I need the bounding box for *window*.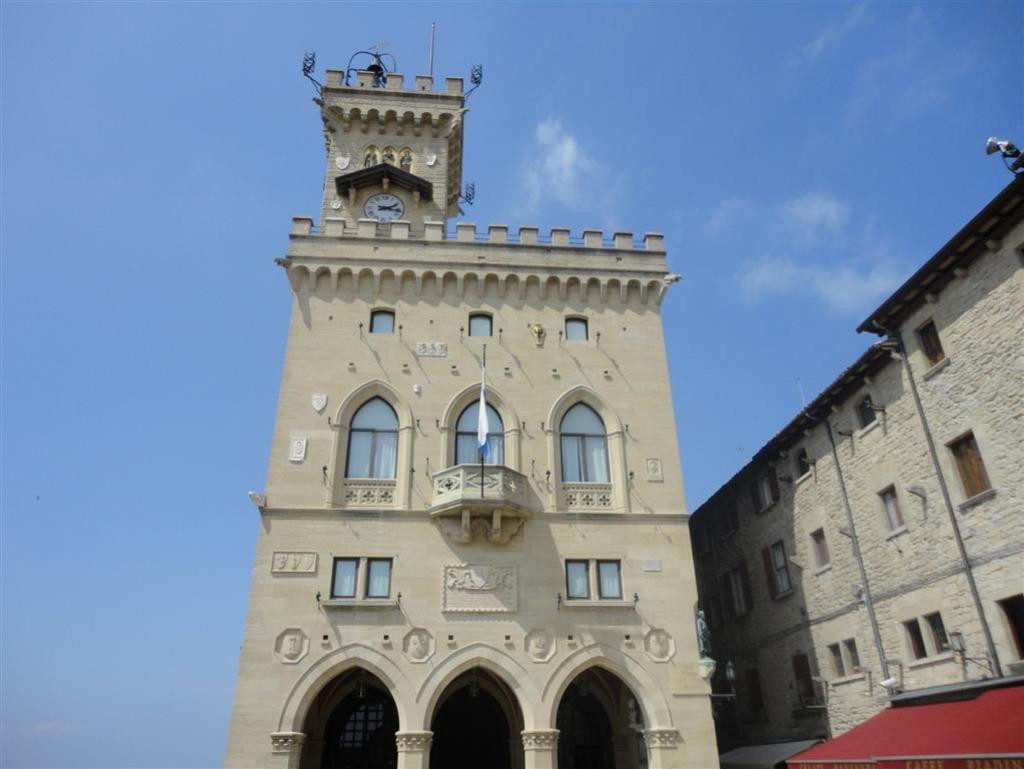
Here it is: box(870, 476, 912, 539).
